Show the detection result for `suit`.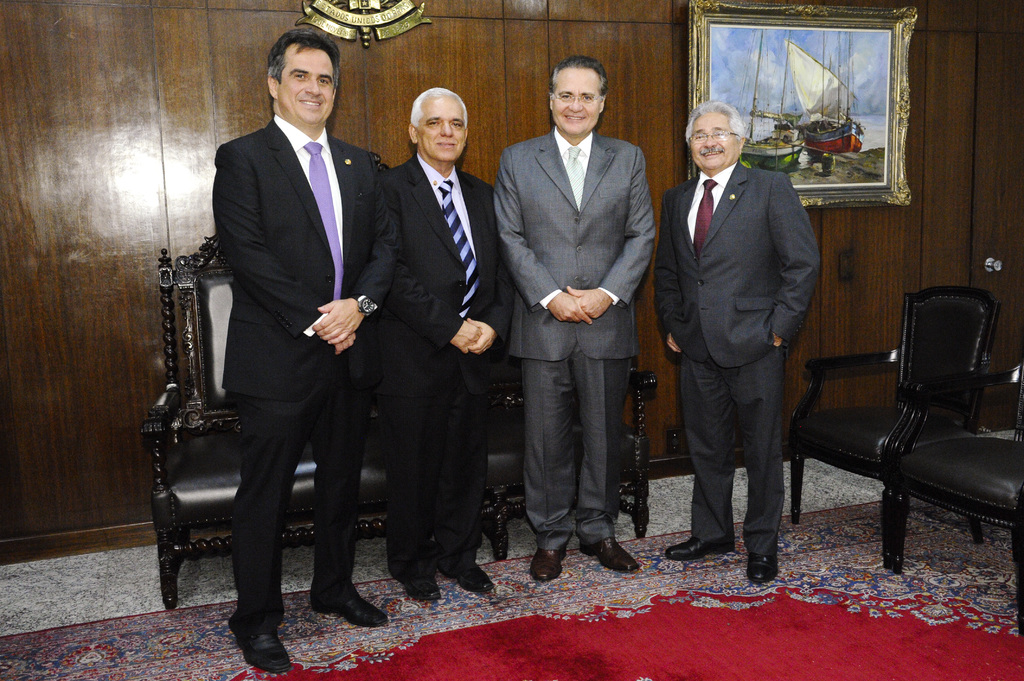
651, 156, 821, 557.
